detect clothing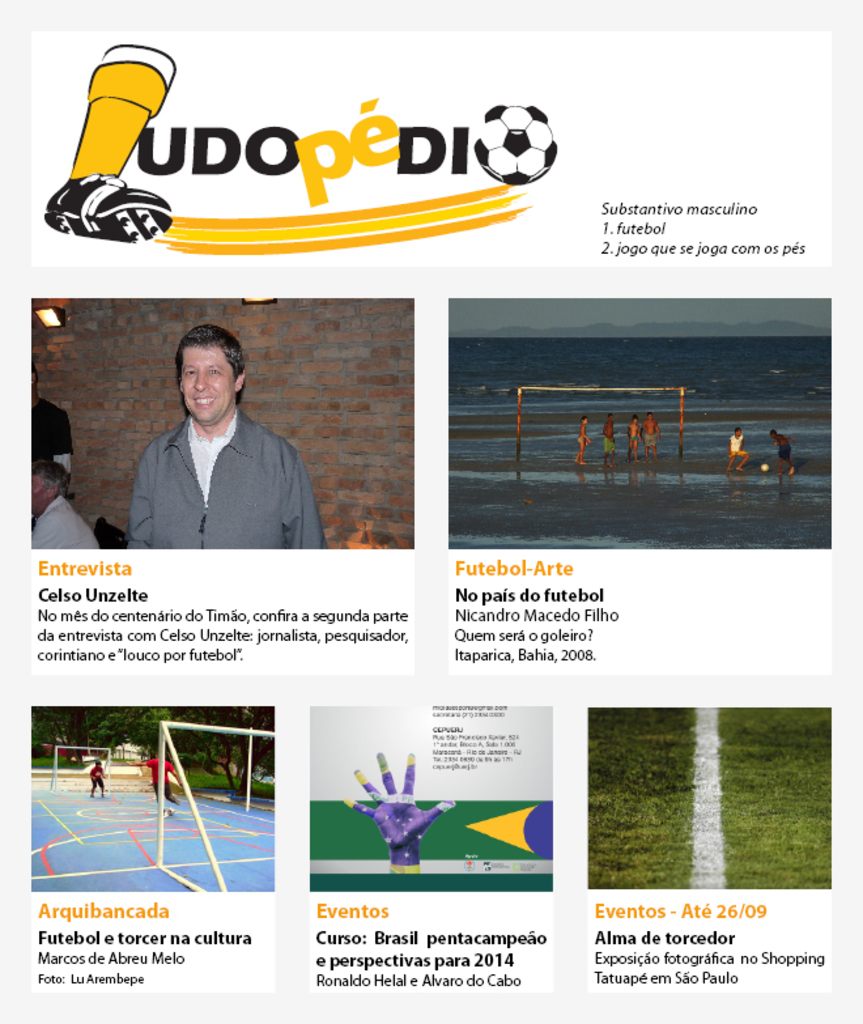
crop(630, 437, 637, 441)
